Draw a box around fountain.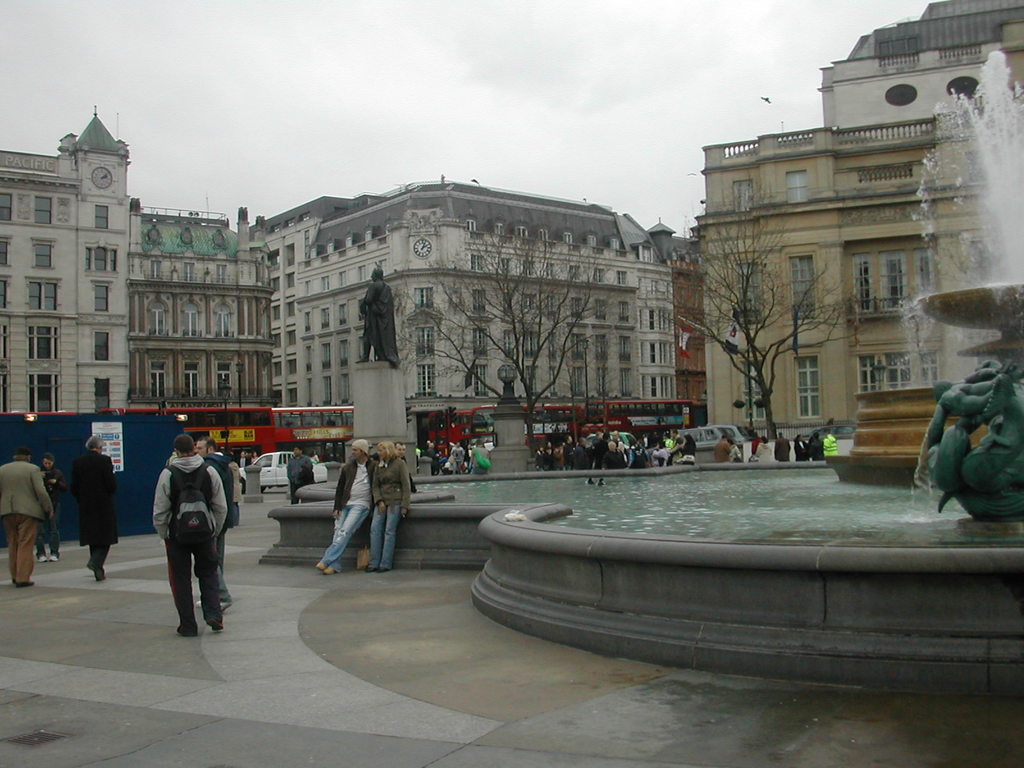
left=287, top=161, right=1006, bottom=695.
